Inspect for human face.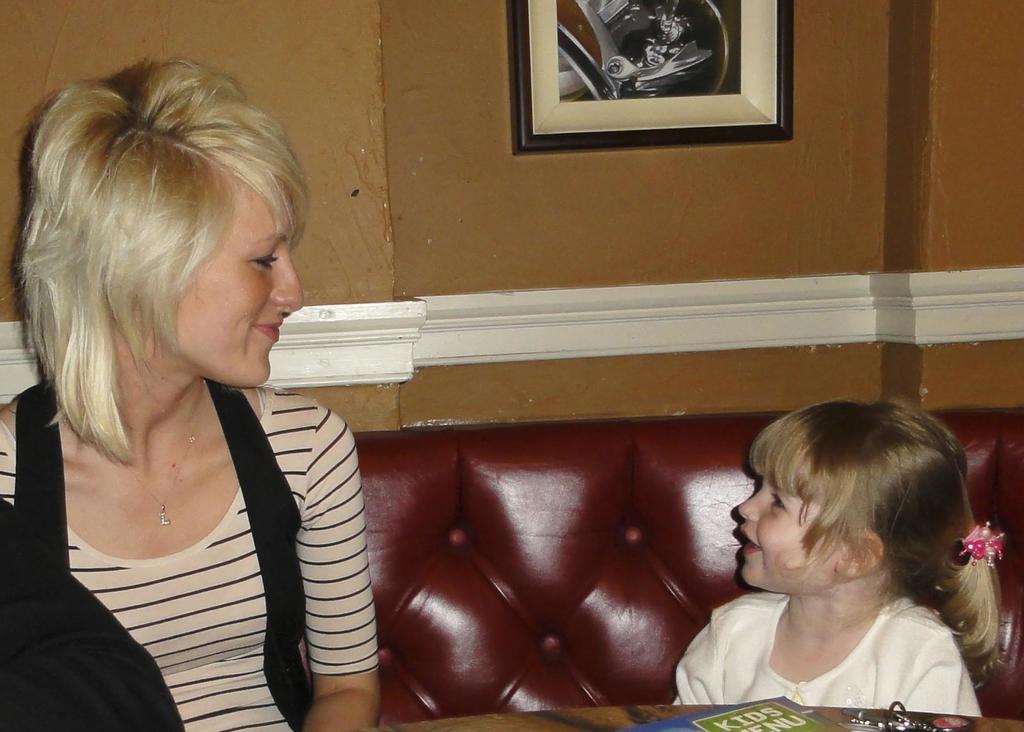
Inspection: 159/162/304/388.
